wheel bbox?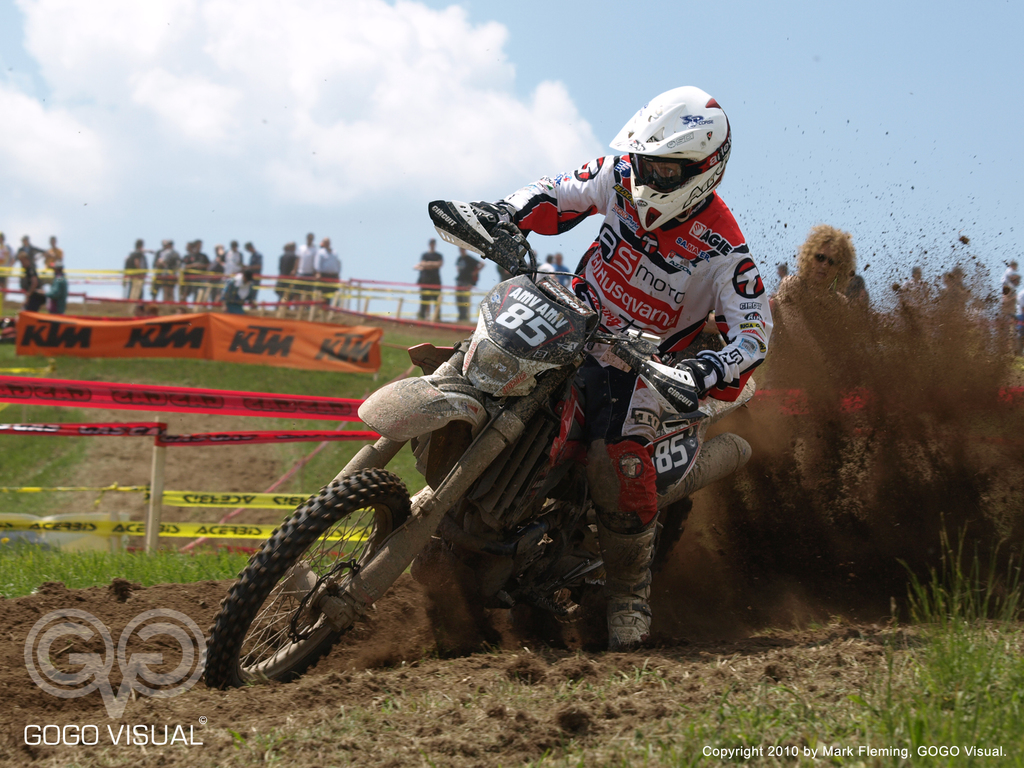
pyautogui.locateOnScreen(212, 494, 383, 689)
